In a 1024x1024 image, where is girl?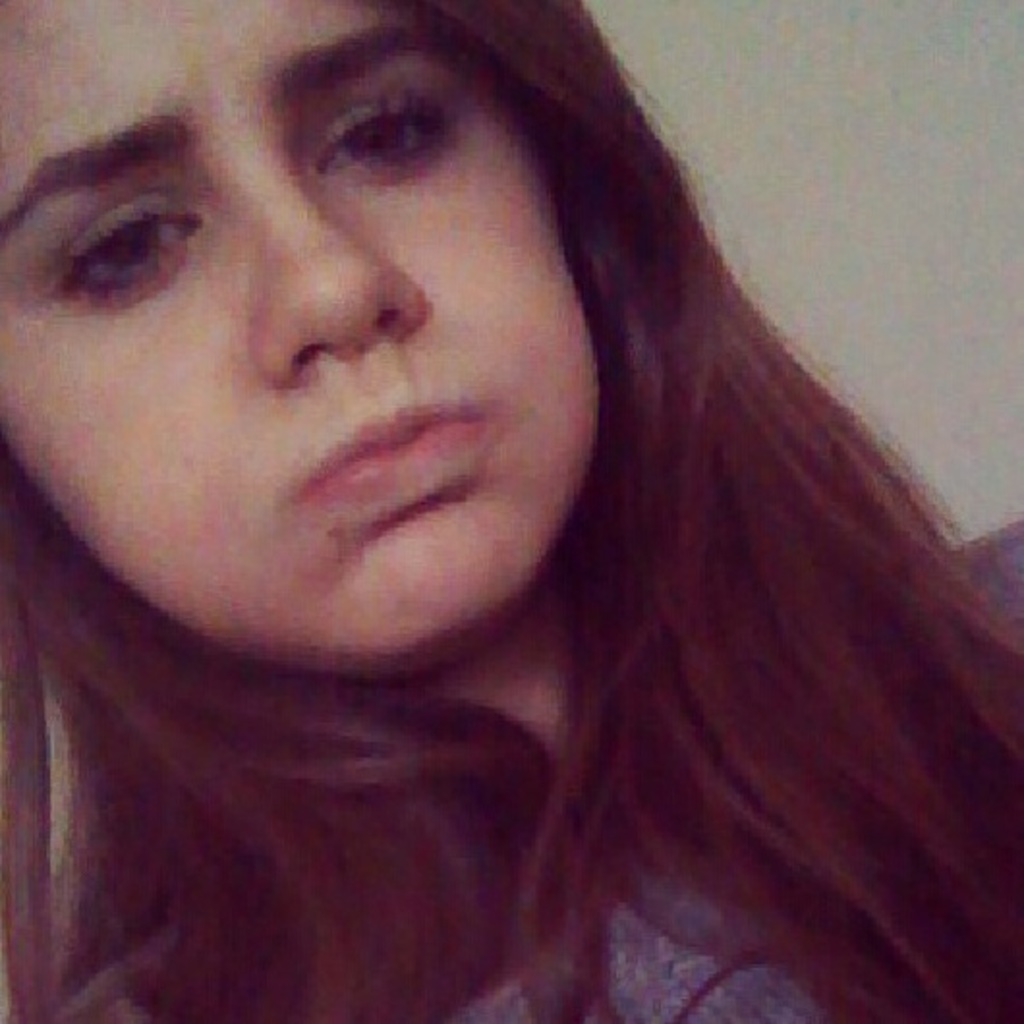
[0, 0, 1022, 1022].
